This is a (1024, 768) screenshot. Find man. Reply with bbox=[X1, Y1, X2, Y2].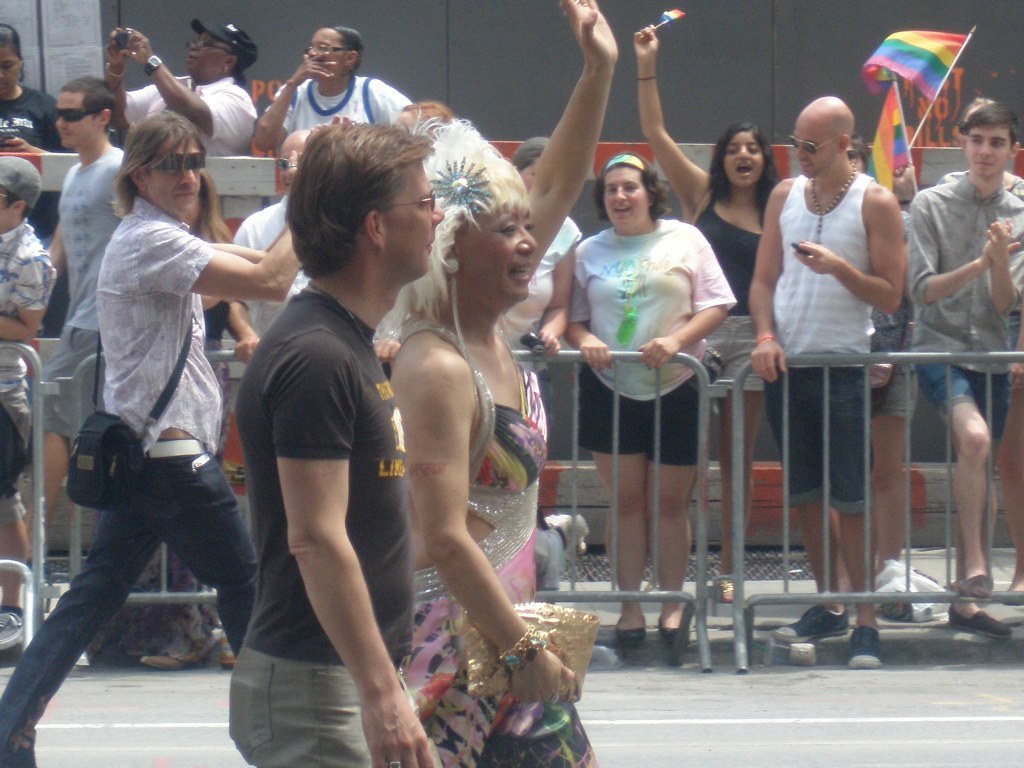
bbox=[226, 125, 320, 354].
